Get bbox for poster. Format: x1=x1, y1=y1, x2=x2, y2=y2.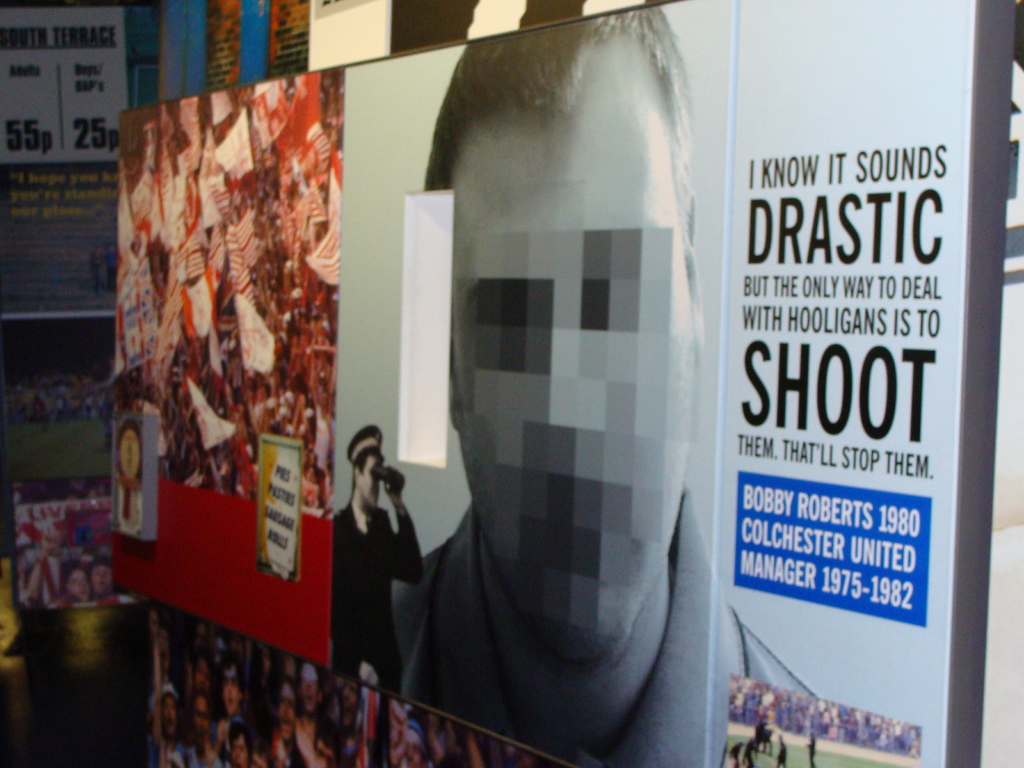
x1=0, y1=6, x2=132, y2=163.
